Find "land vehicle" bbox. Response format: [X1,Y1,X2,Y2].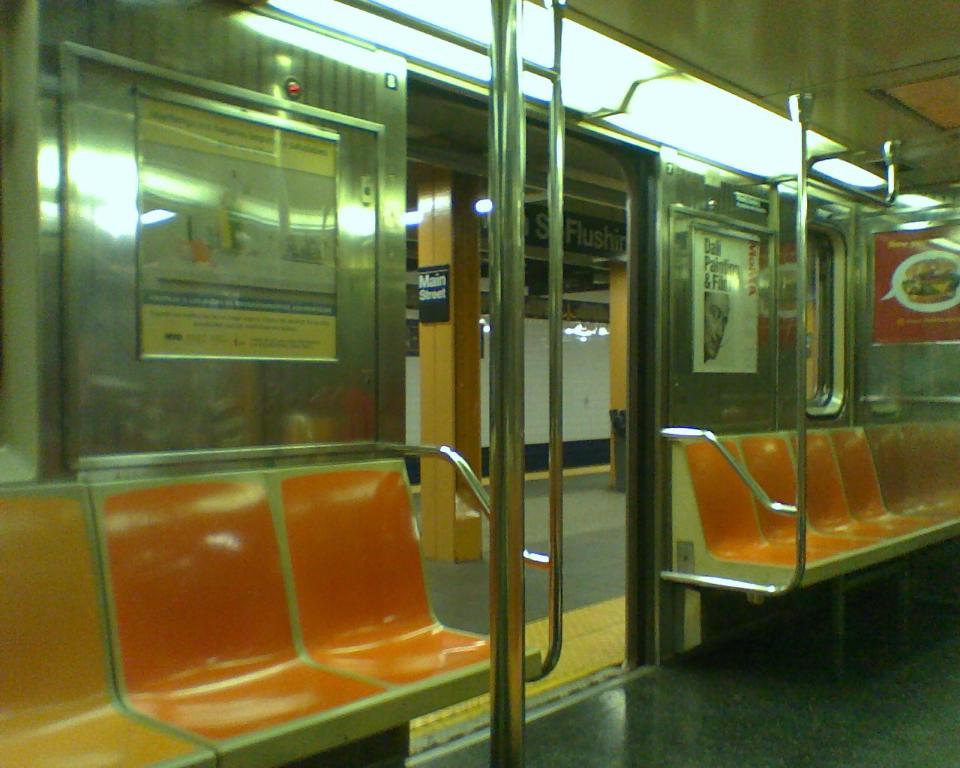
[90,44,959,767].
